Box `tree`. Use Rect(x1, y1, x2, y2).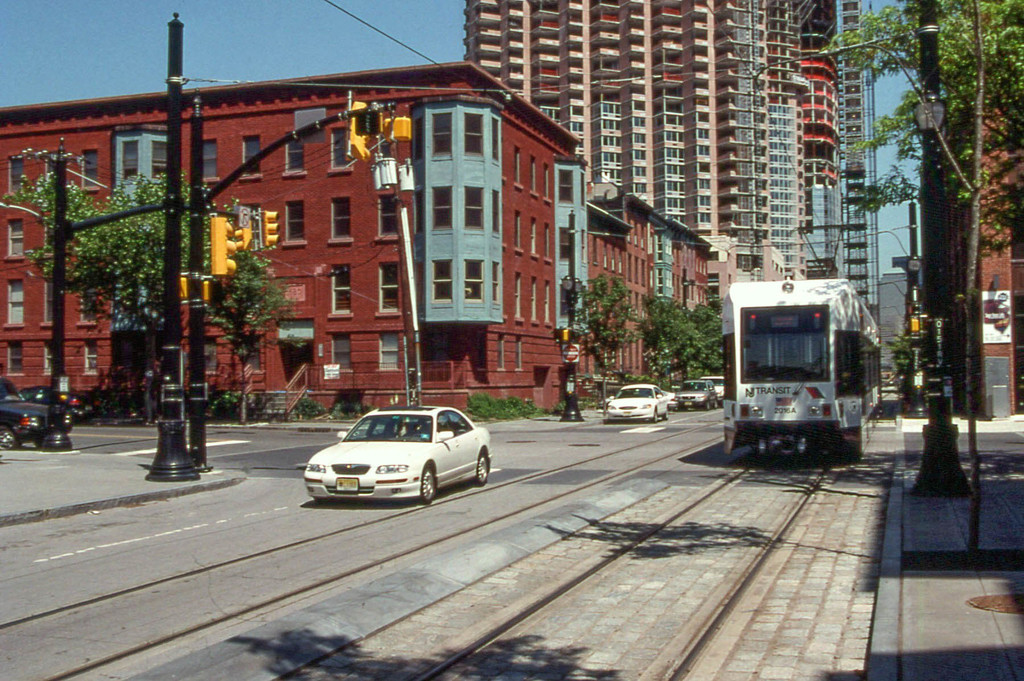
Rect(808, 0, 1023, 414).
